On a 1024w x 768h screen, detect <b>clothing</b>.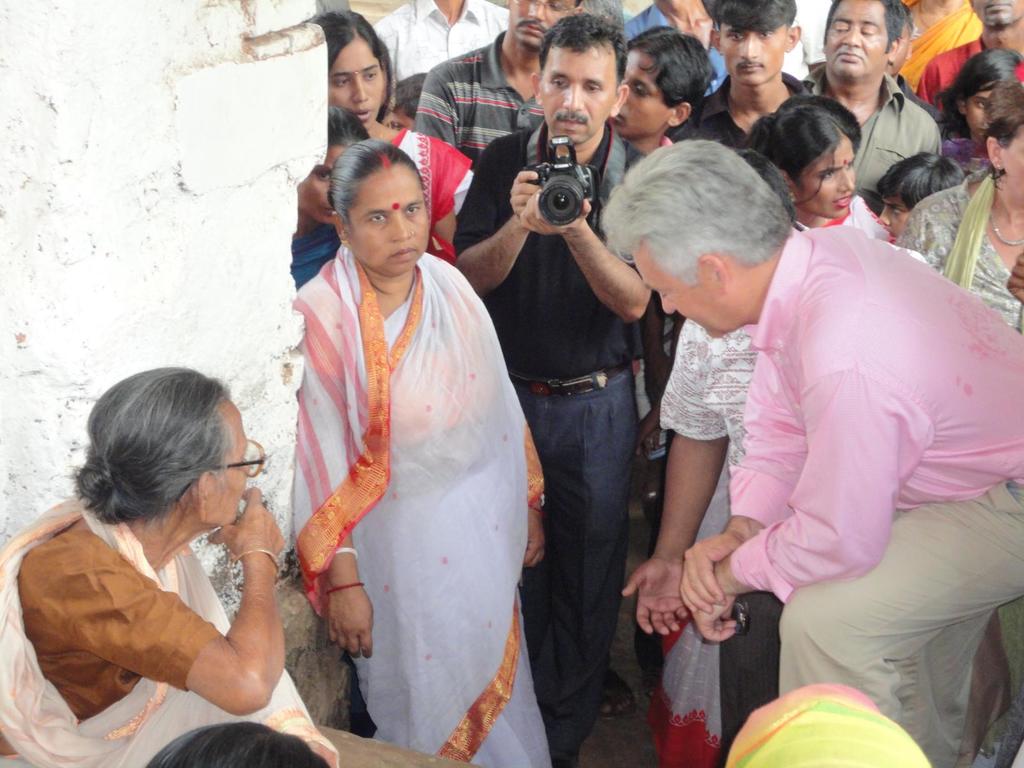
<box>370,0,509,84</box>.
